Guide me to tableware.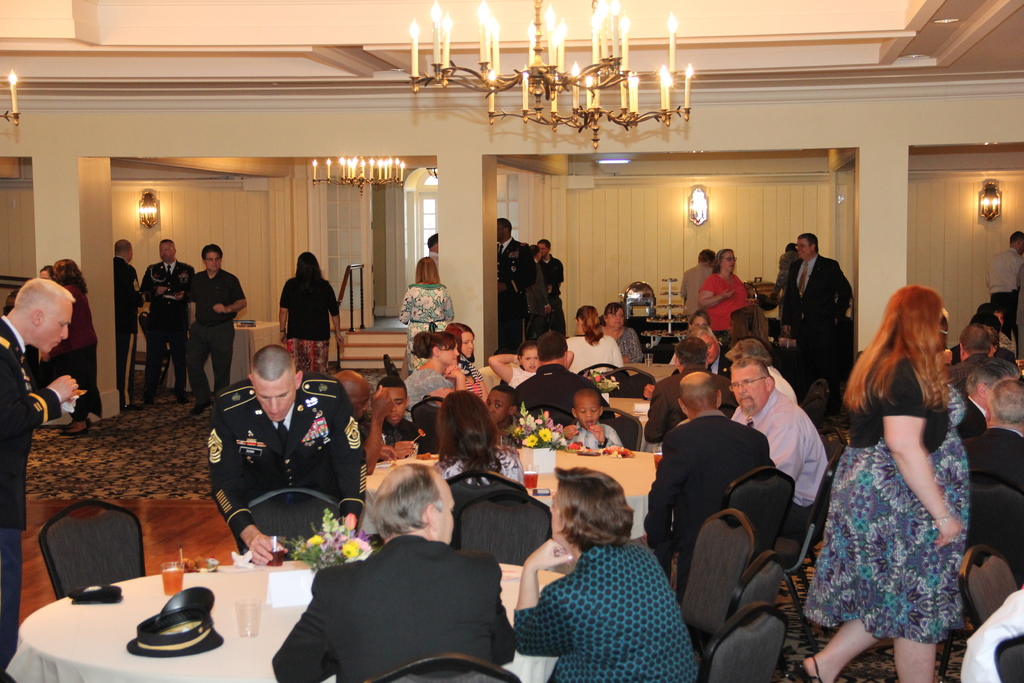
Guidance: {"left": 652, "top": 445, "right": 663, "bottom": 469}.
